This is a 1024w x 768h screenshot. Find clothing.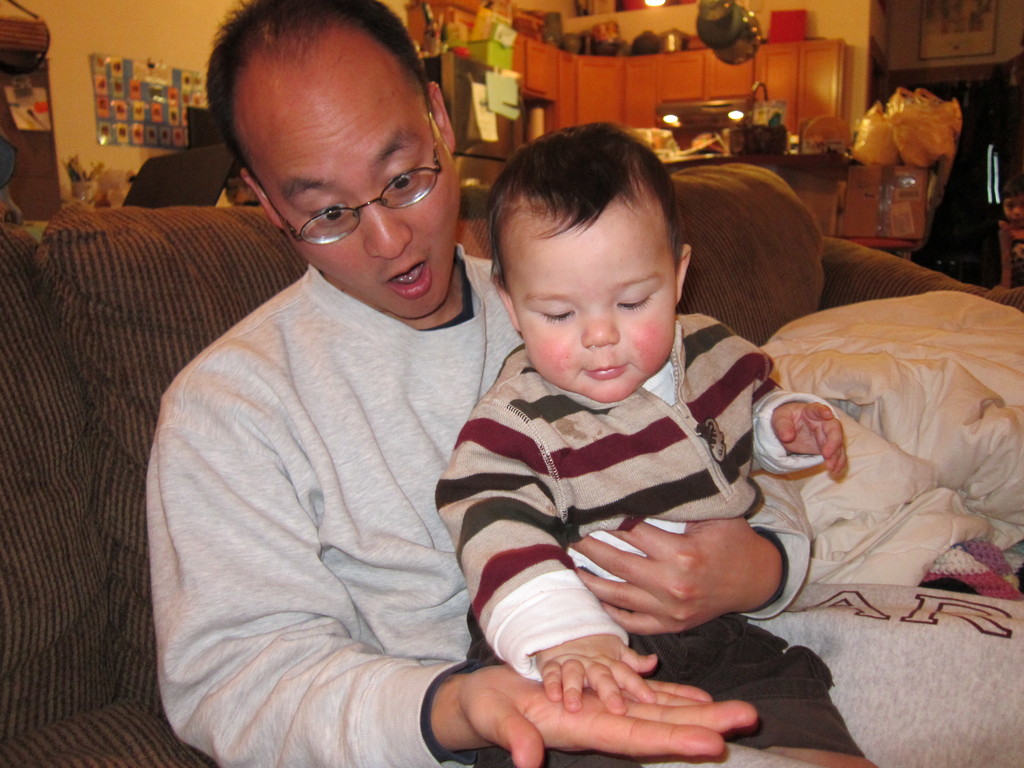
Bounding box: [x1=156, y1=271, x2=605, y2=758].
